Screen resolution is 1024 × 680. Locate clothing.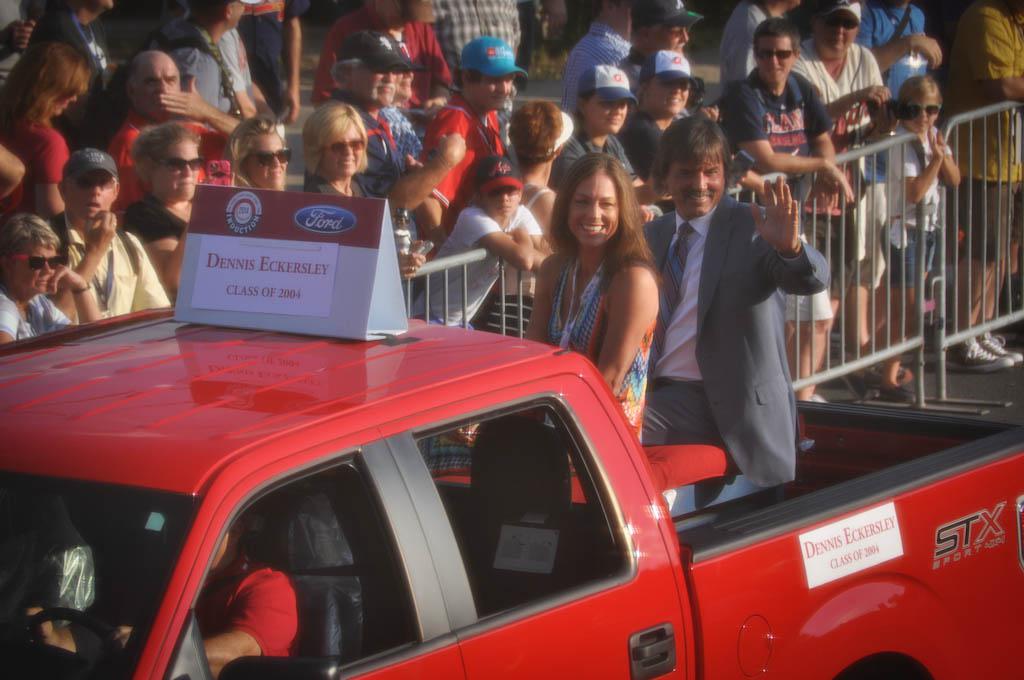
230:0:309:117.
